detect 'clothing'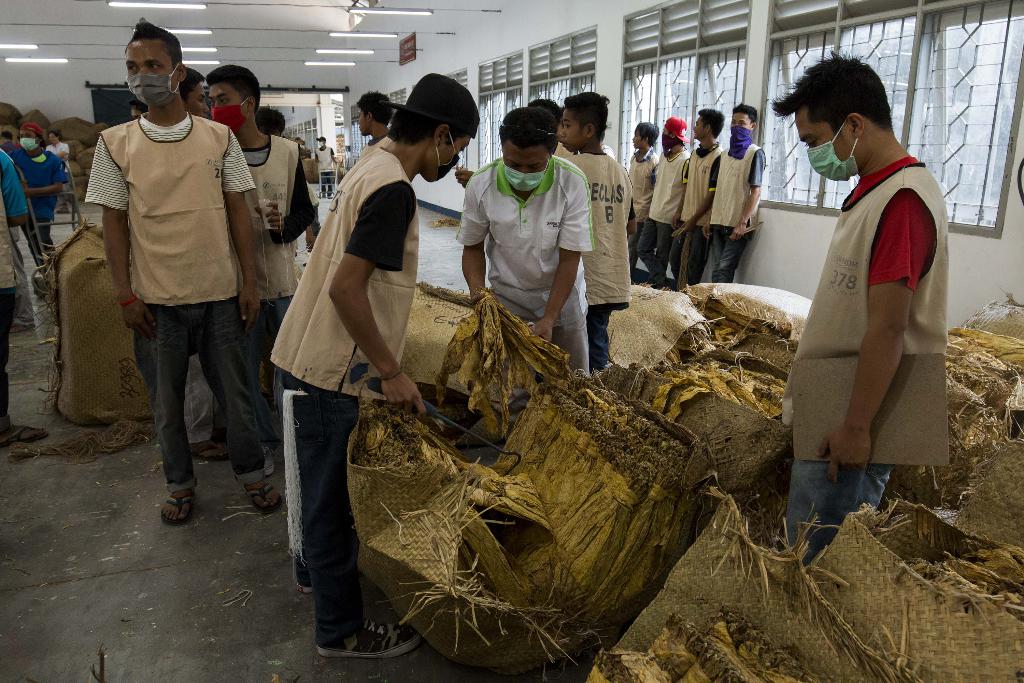
[x1=45, y1=139, x2=79, y2=210]
